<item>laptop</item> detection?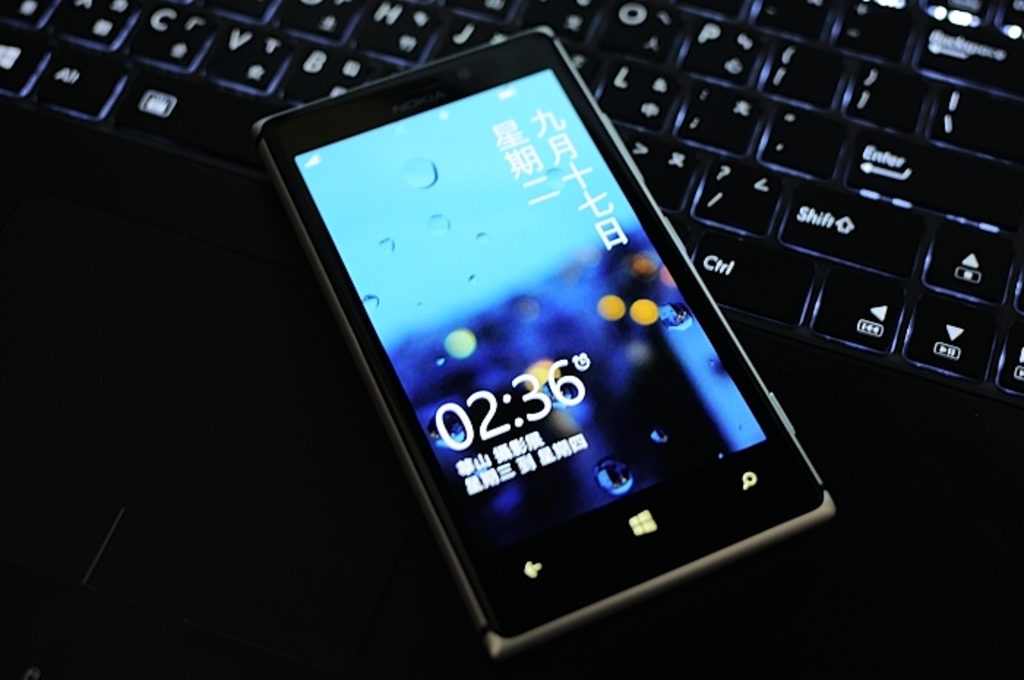
rect(0, 0, 1023, 679)
